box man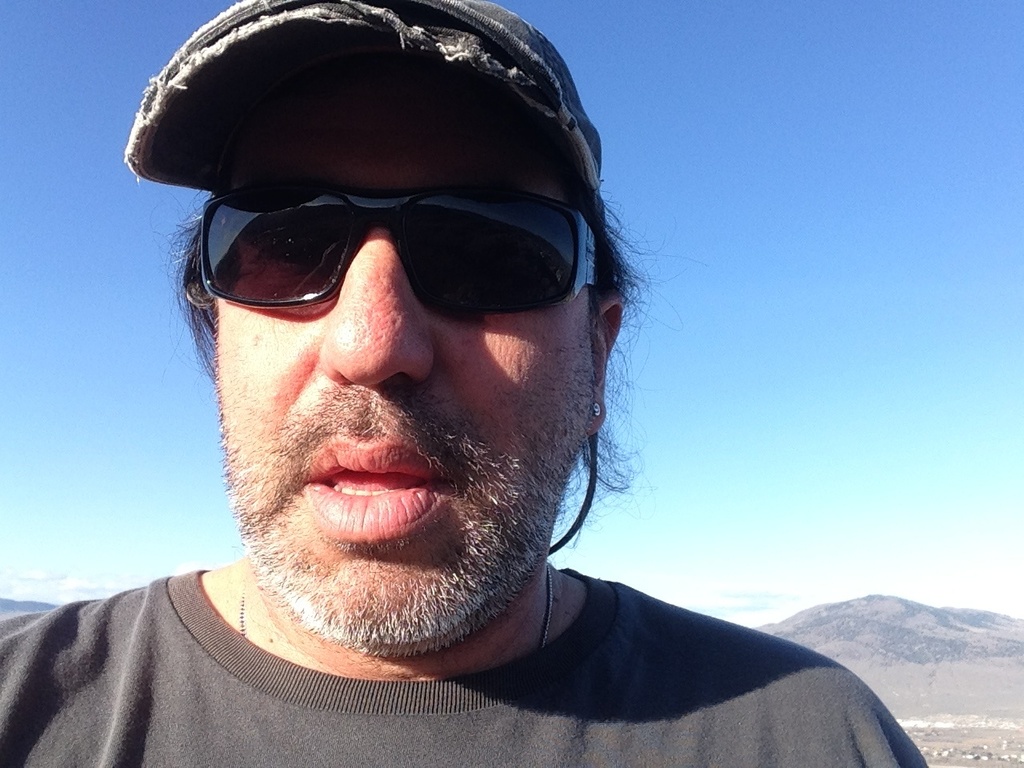
bbox(41, 62, 975, 754)
